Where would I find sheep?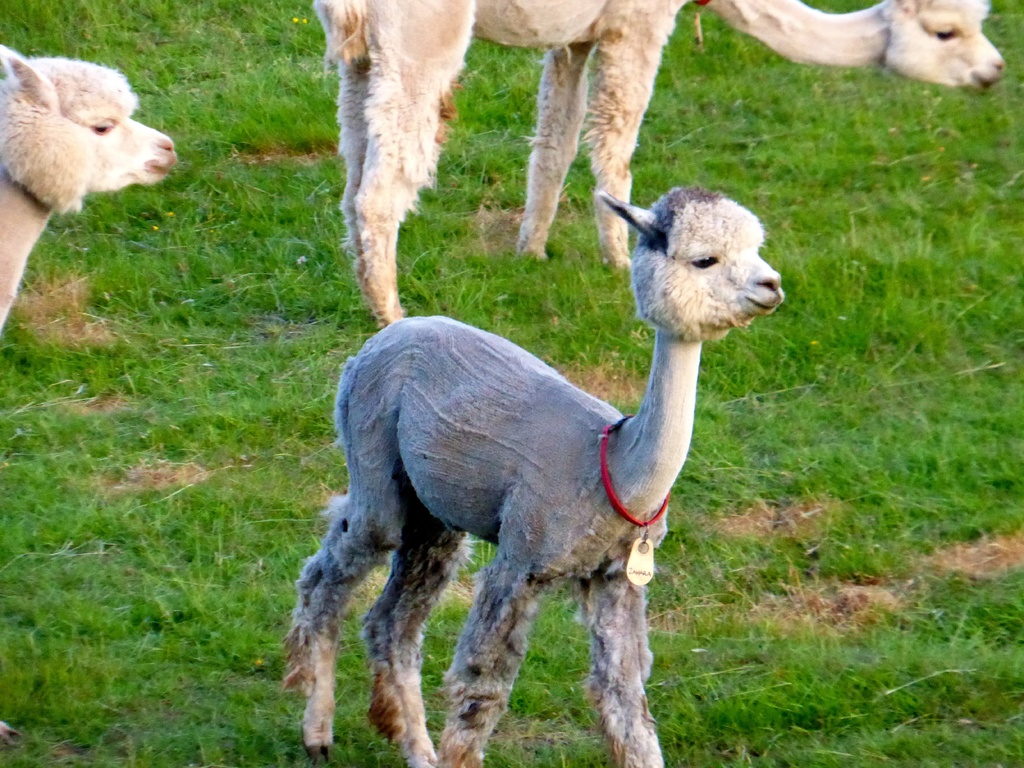
At box=[276, 181, 800, 767].
